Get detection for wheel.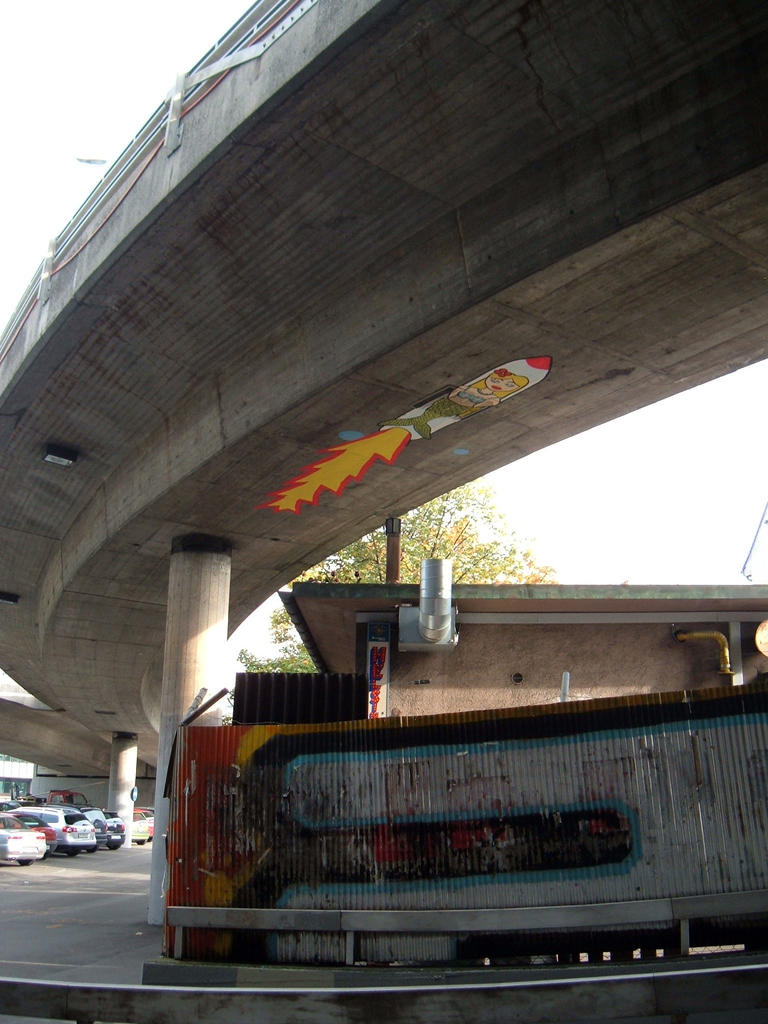
Detection: box(16, 858, 33, 868).
